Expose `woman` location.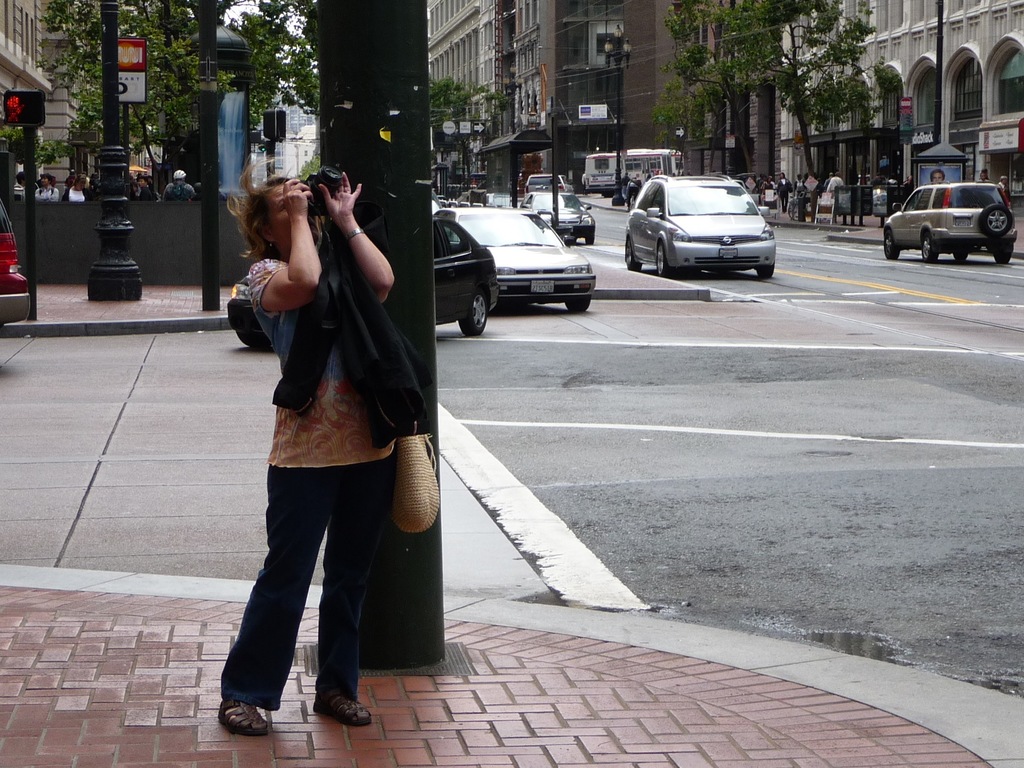
Exposed at bbox=(760, 177, 773, 207).
